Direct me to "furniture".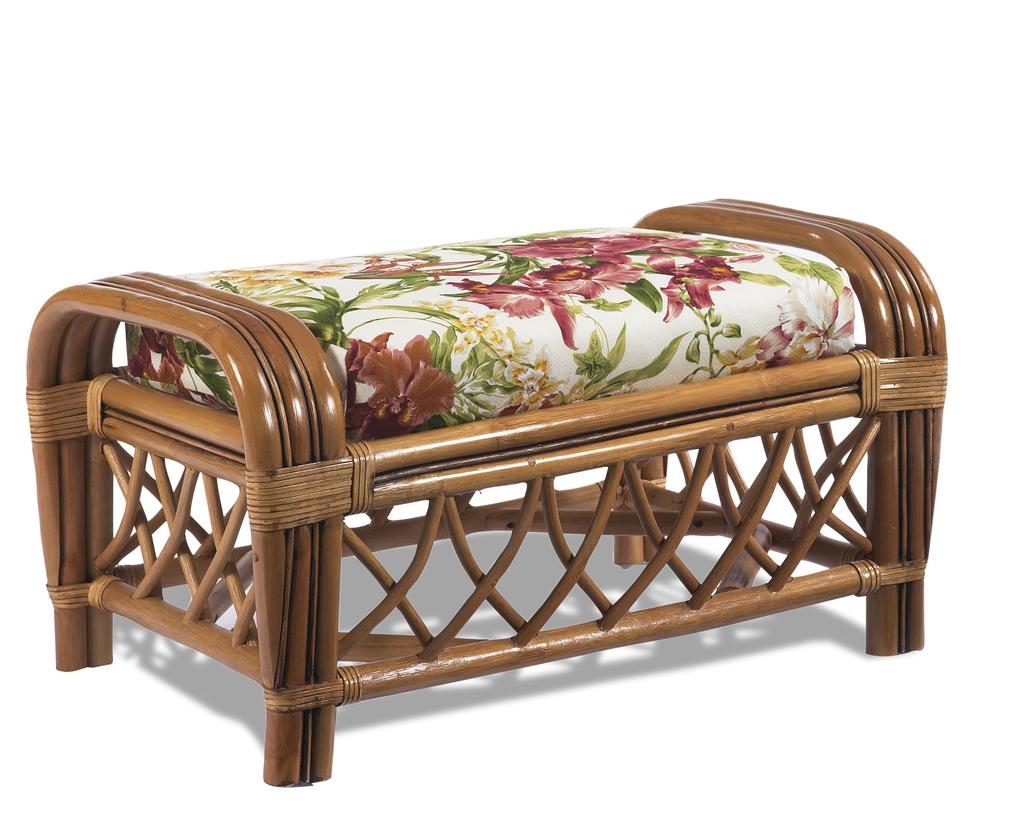
Direction: x1=24 y1=197 x2=950 y2=790.
